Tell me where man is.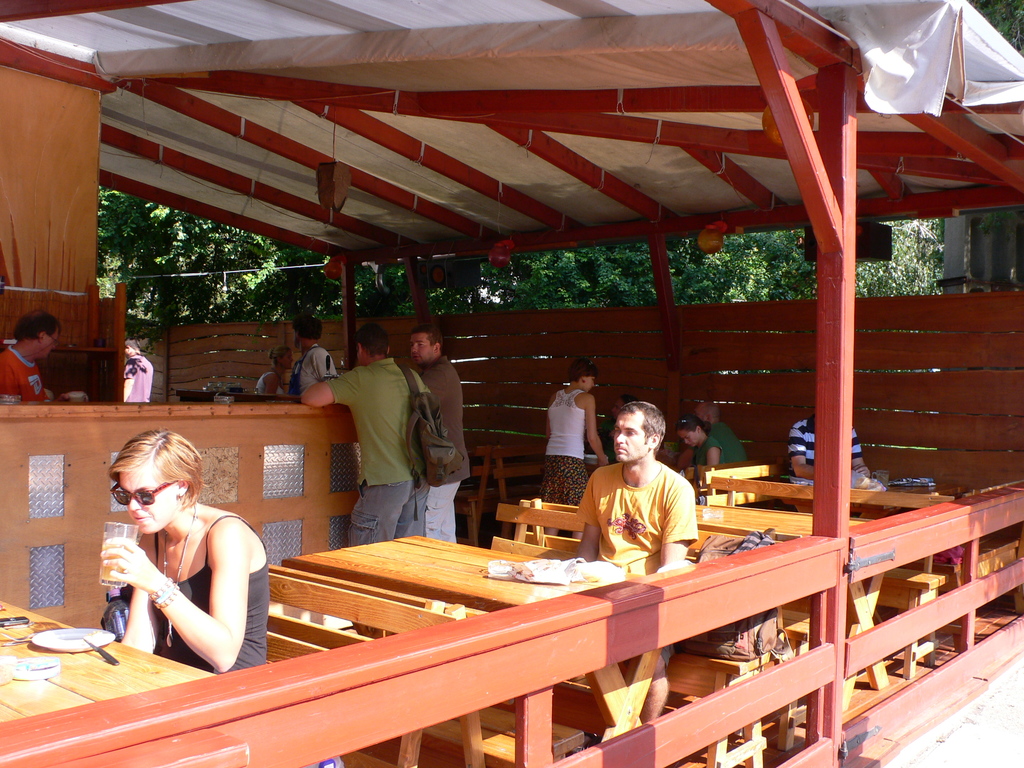
man is at crop(124, 339, 154, 399).
